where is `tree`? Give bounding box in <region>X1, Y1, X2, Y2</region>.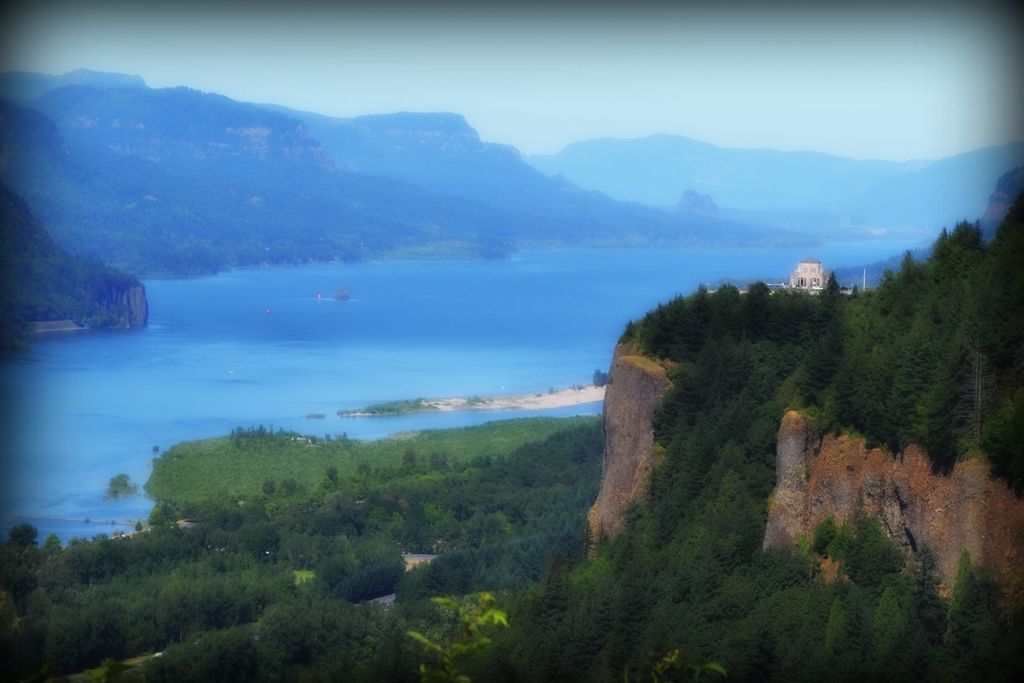
<region>617, 194, 1023, 682</region>.
